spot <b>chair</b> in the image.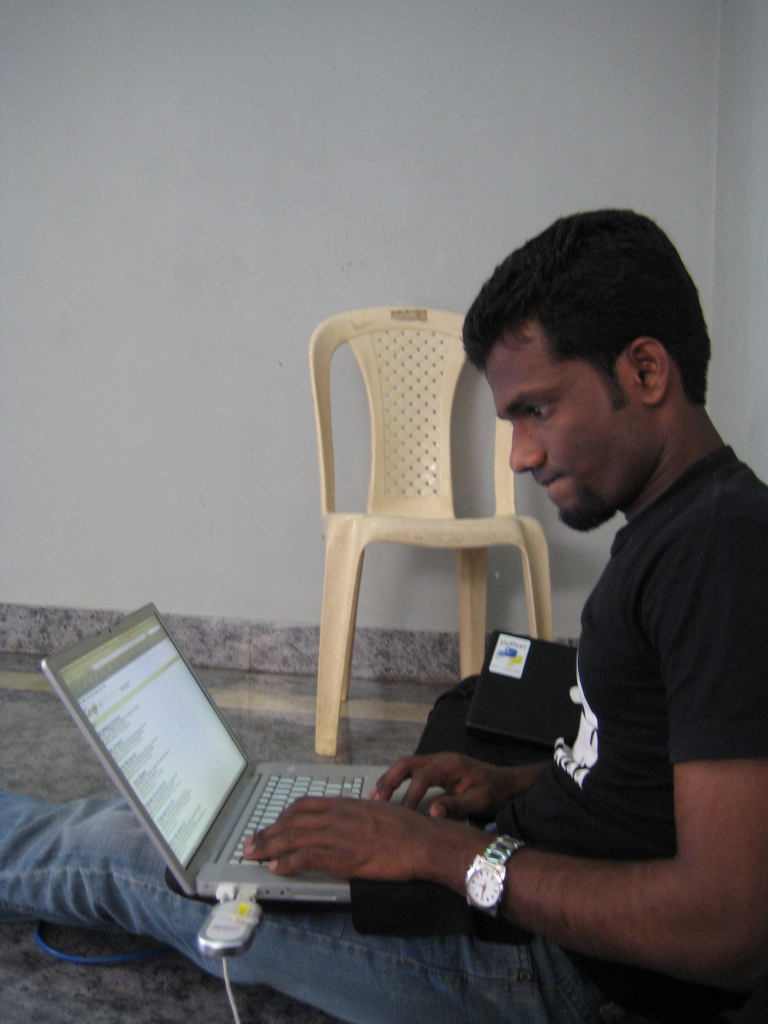
<b>chair</b> found at Rect(295, 293, 564, 808).
